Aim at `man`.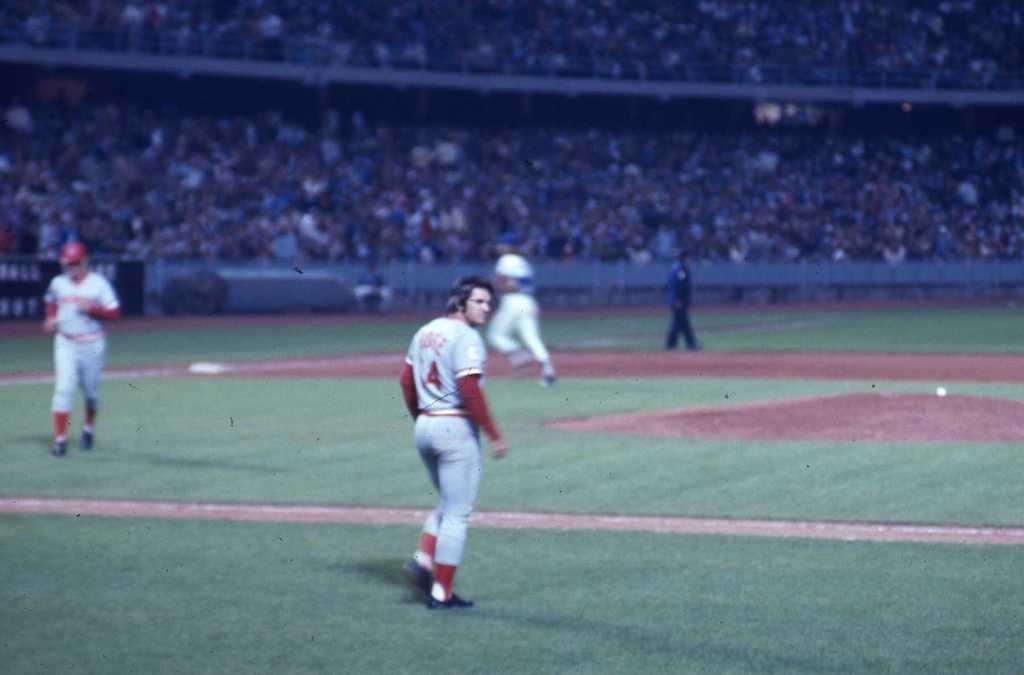
Aimed at <box>397,266,510,627</box>.
